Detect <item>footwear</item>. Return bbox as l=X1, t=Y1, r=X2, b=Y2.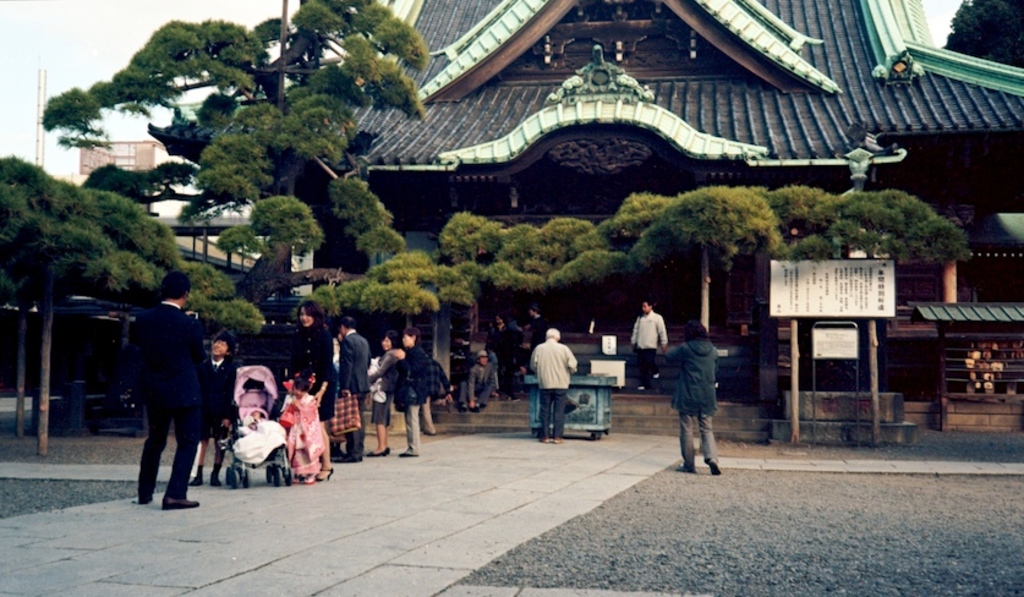
l=203, t=466, r=221, b=487.
